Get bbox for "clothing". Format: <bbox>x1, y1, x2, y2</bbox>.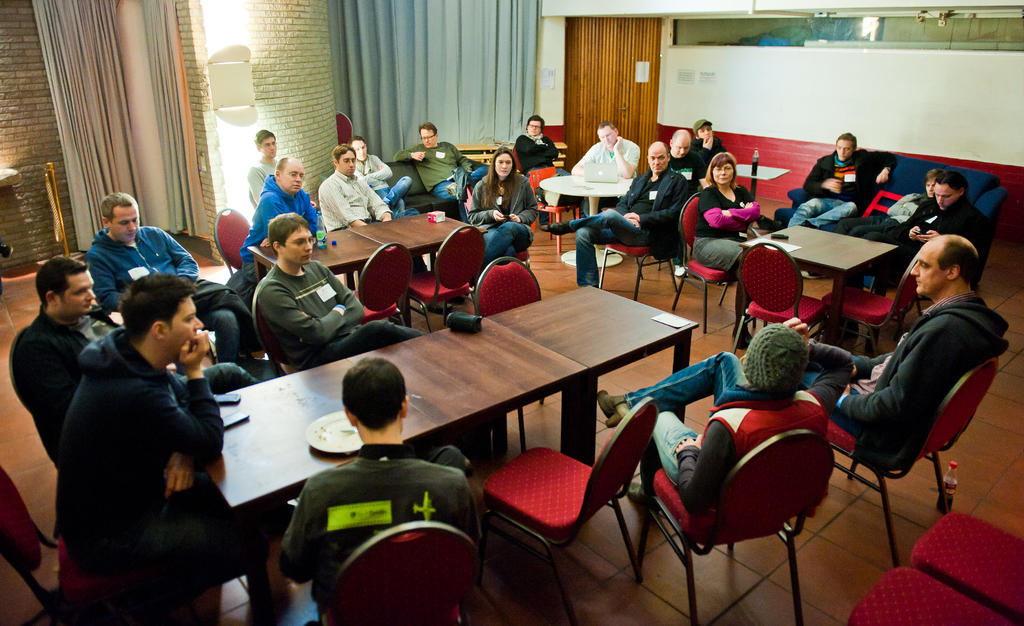
<bbox>564, 134, 647, 182</bbox>.
